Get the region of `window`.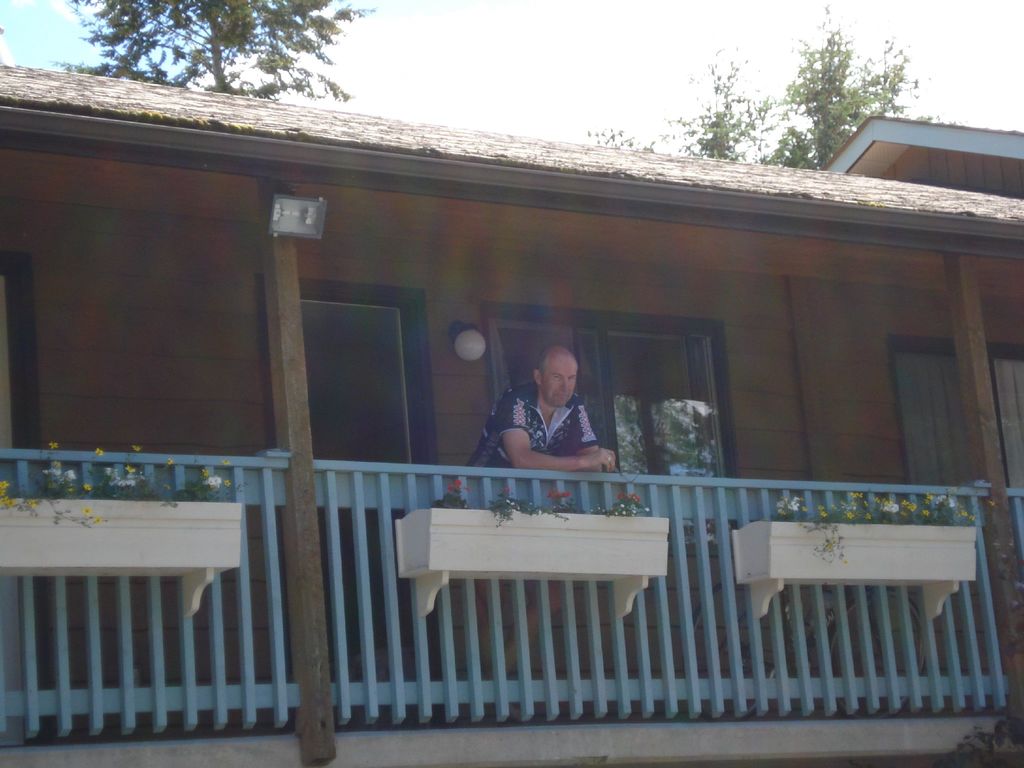
select_region(888, 336, 1023, 534).
